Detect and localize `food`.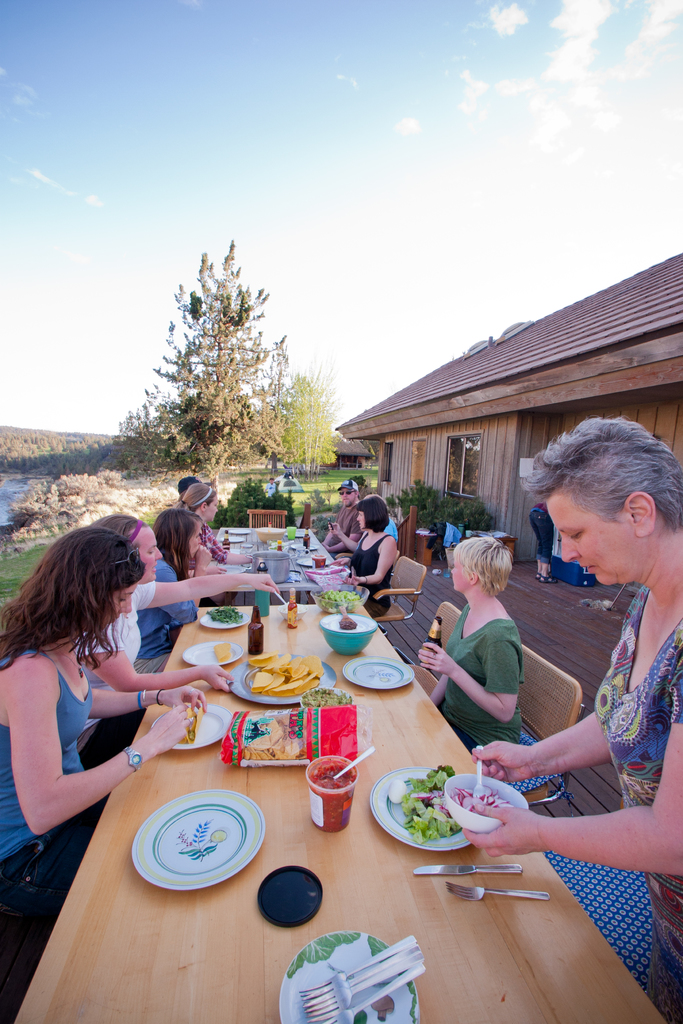
Localized at 210, 640, 232, 664.
